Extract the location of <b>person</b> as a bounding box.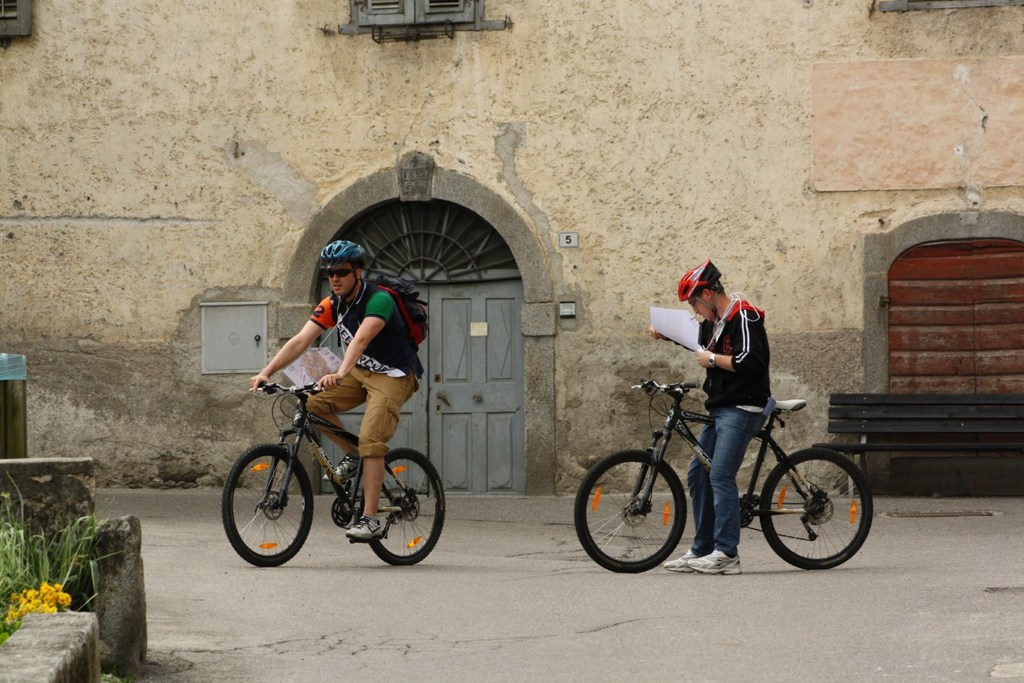
(650, 260, 764, 574).
